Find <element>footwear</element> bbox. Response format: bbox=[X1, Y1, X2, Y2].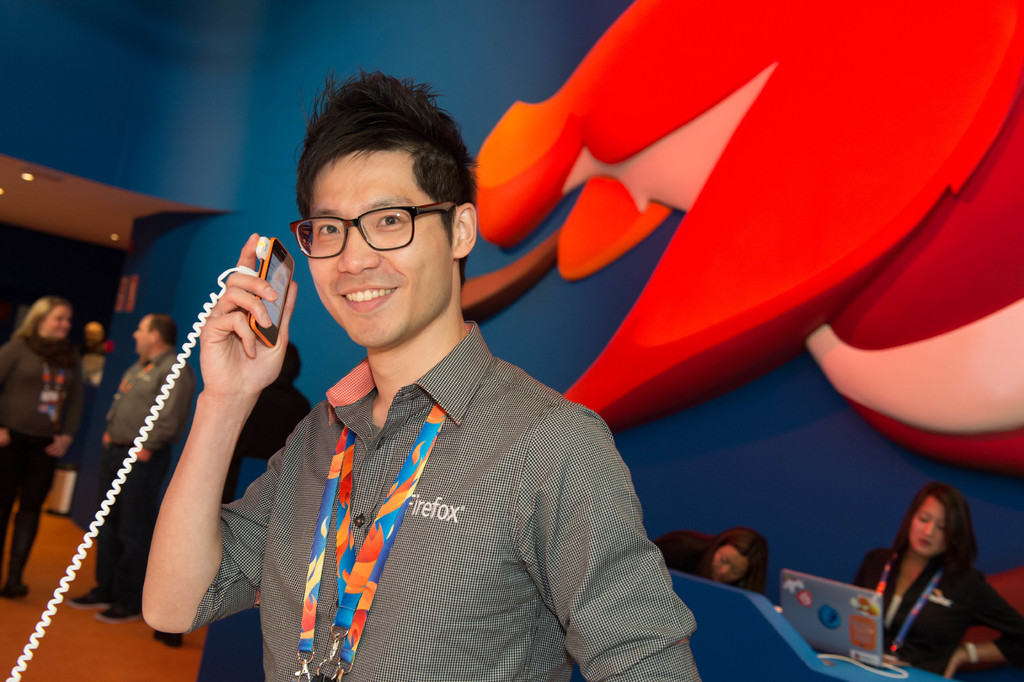
bbox=[99, 598, 144, 623].
